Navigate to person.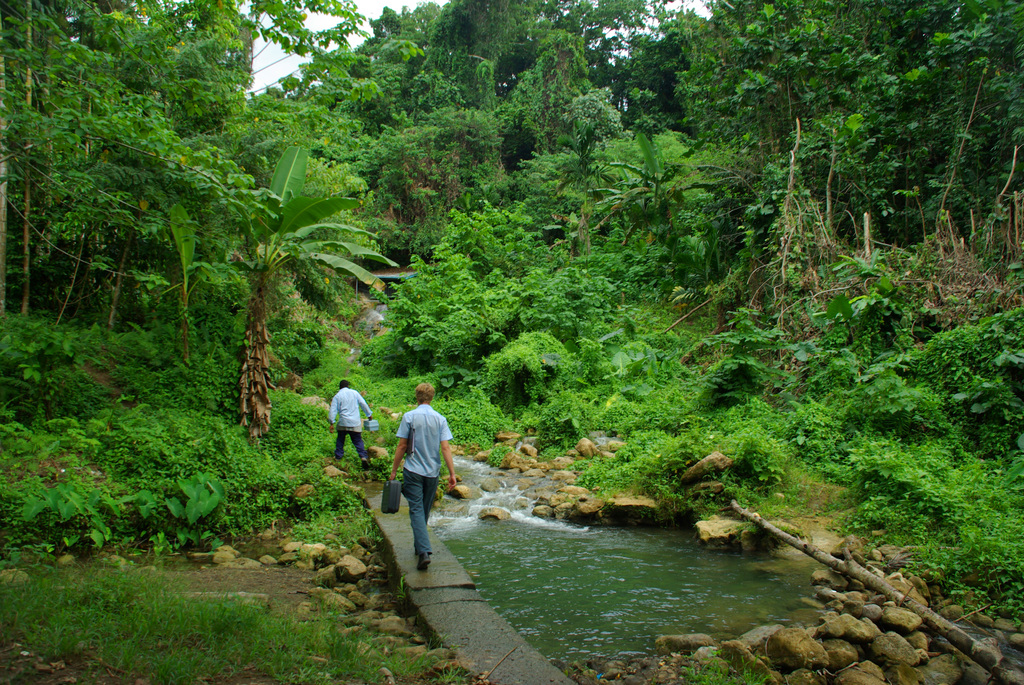
Navigation target: (left=327, top=383, right=377, bottom=467).
